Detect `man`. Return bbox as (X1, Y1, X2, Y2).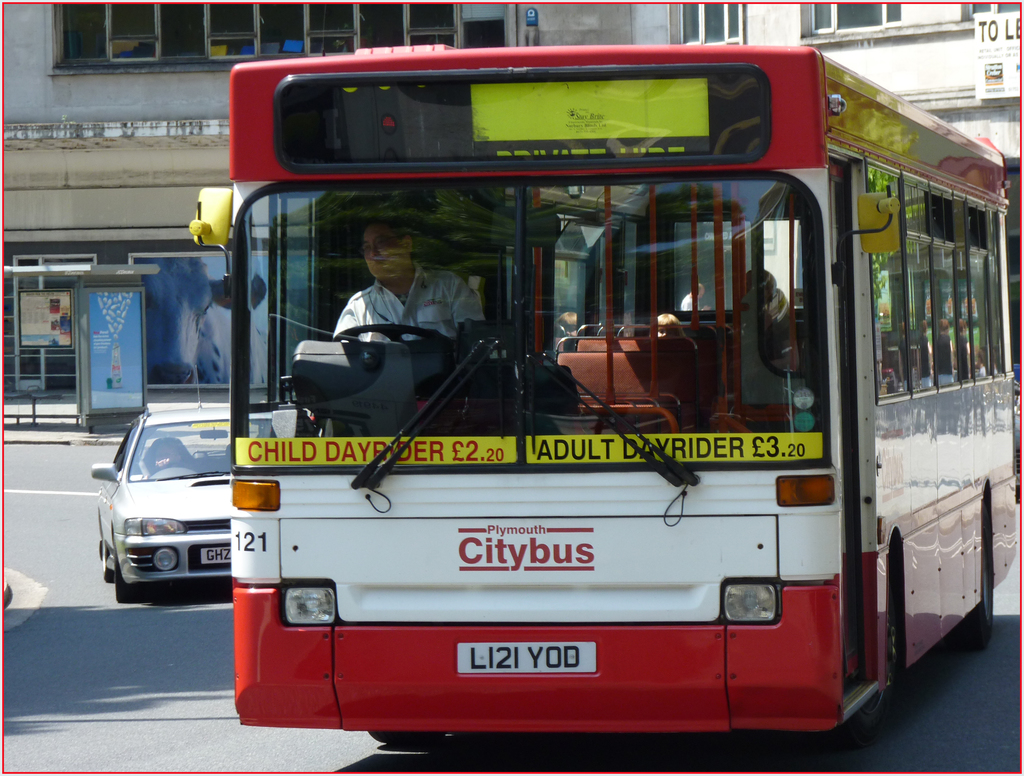
(680, 280, 712, 313).
